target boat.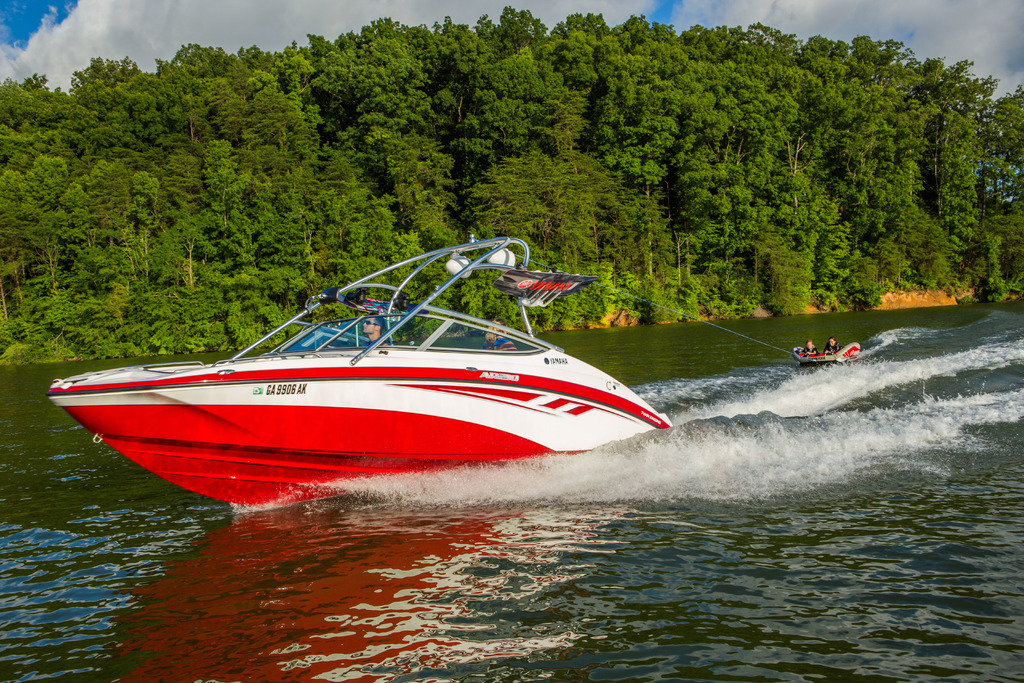
Target region: bbox(40, 249, 709, 509).
